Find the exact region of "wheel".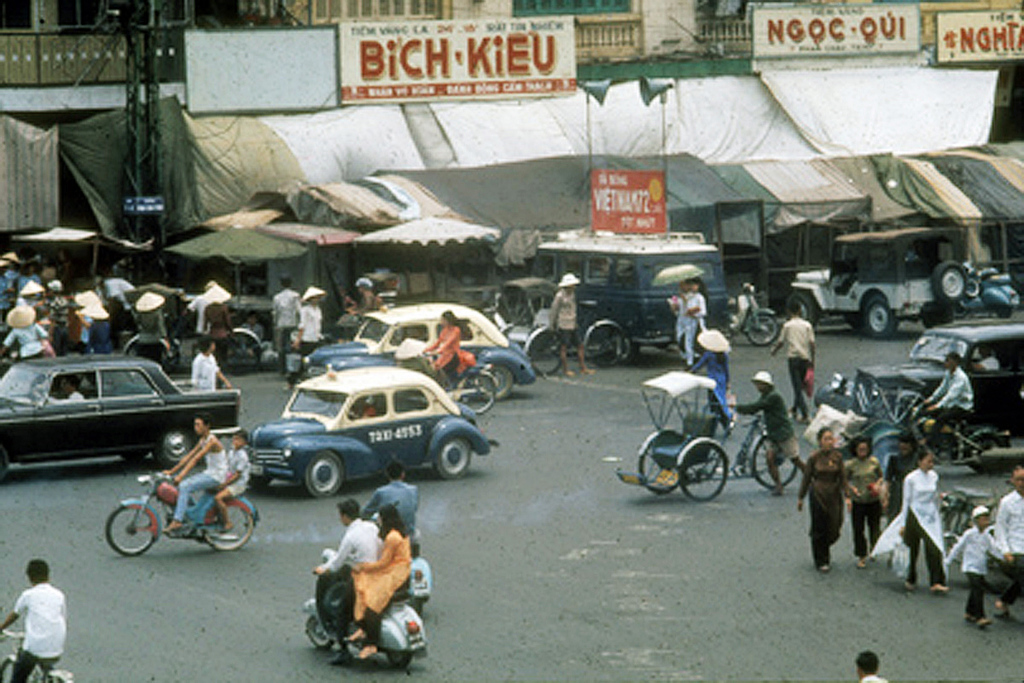
Exact region: <box>196,489,255,550</box>.
